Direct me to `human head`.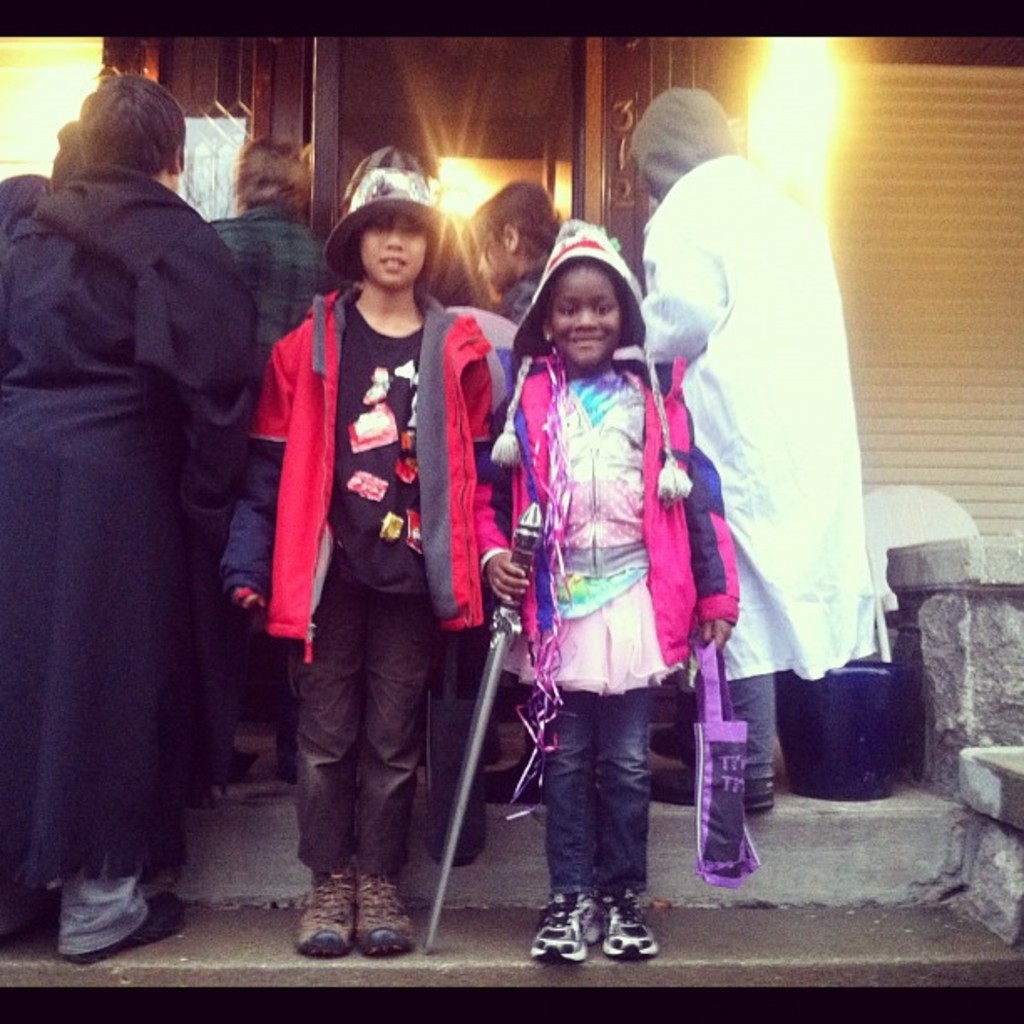
Direction: rect(325, 144, 462, 296).
